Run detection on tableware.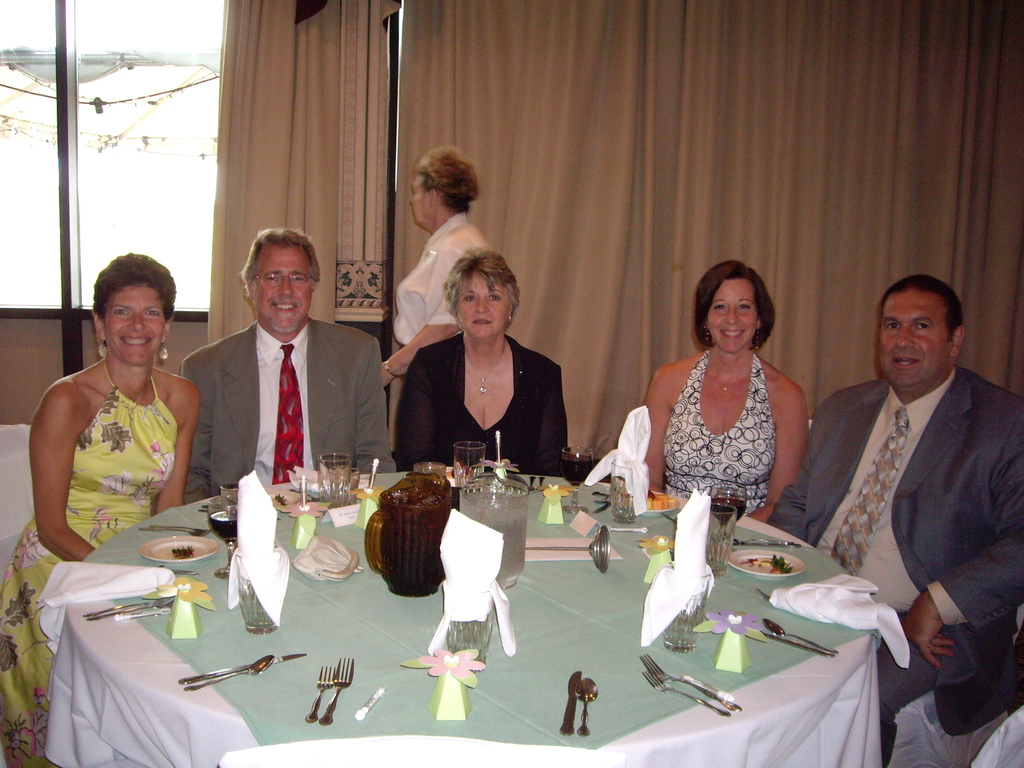
Result: locate(315, 450, 351, 502).
